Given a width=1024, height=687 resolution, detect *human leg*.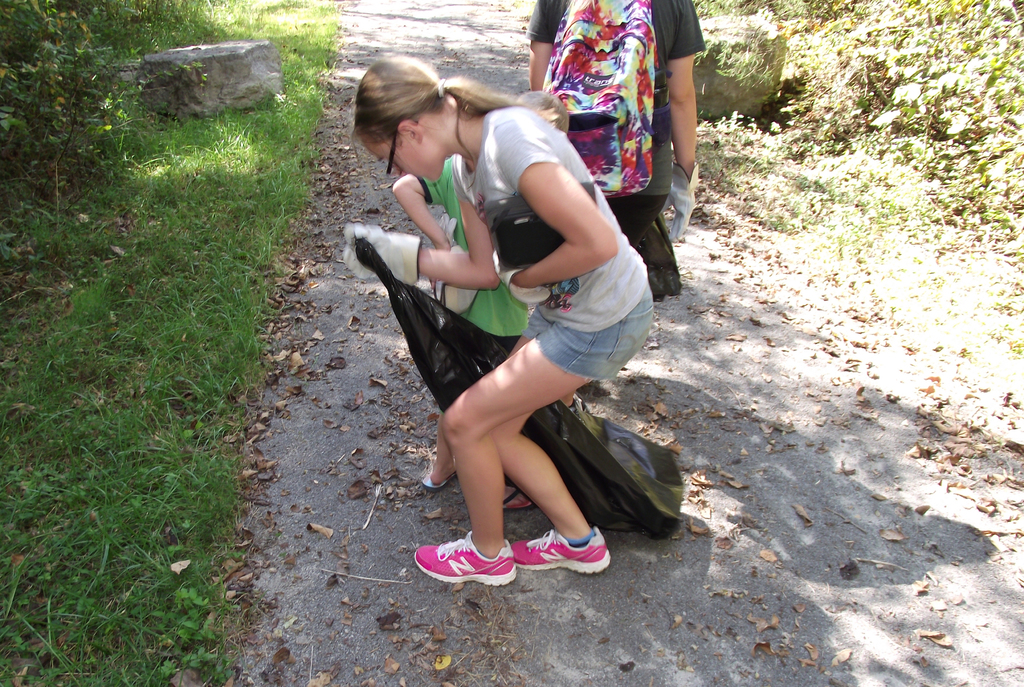
pyautogui.locateOnScreen(472, 317, 530, 506).
